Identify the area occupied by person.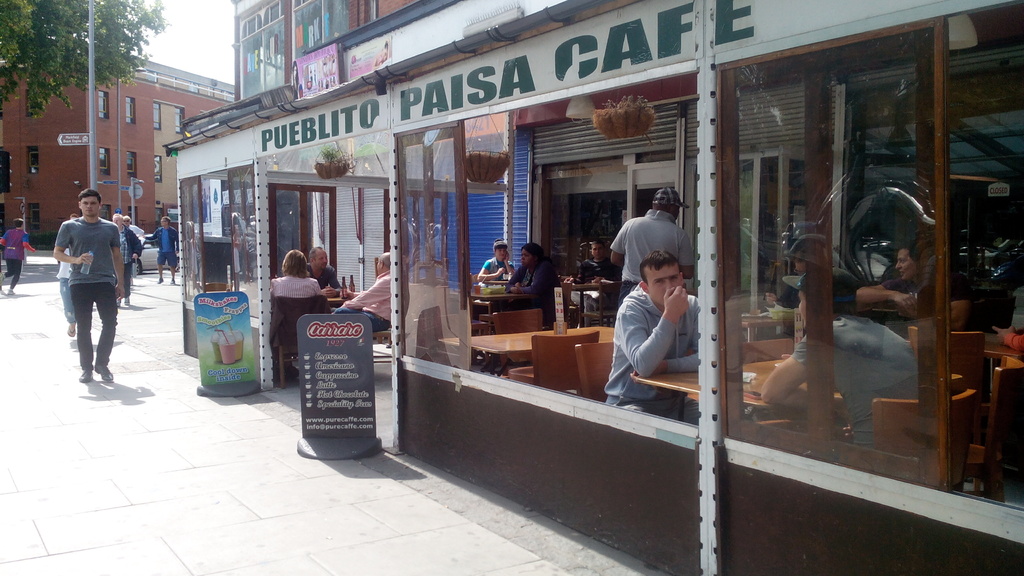
Area: 0, 217, 36, 296.
